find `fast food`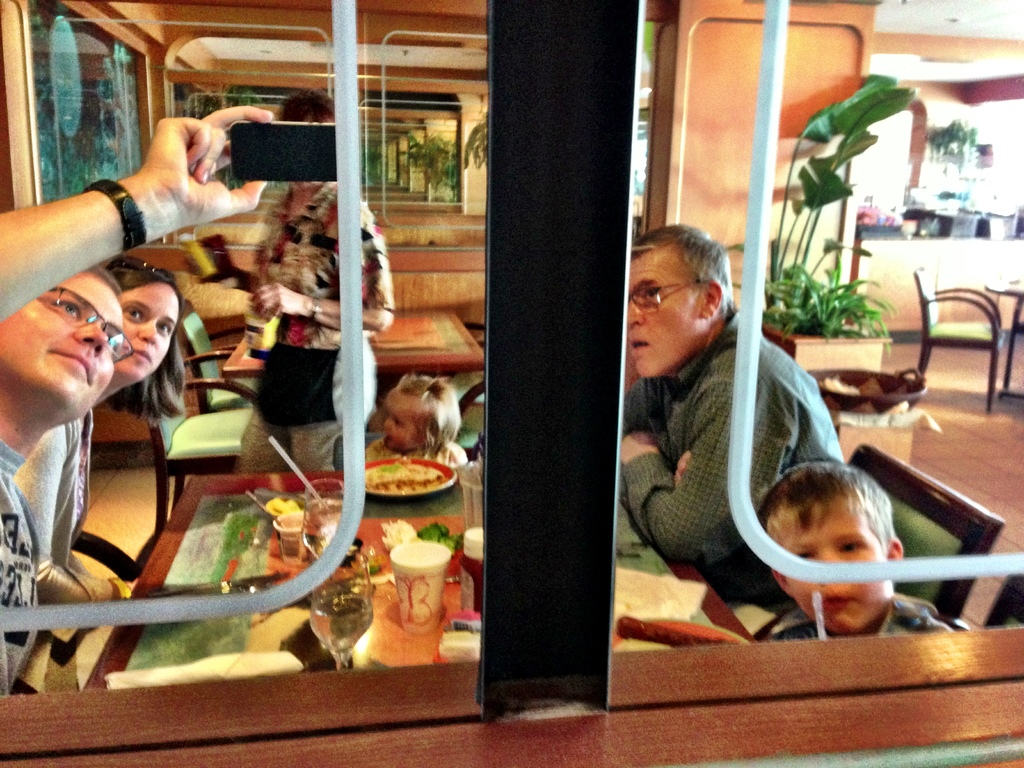
(left=266, top=495, right=303, bottom=516)
